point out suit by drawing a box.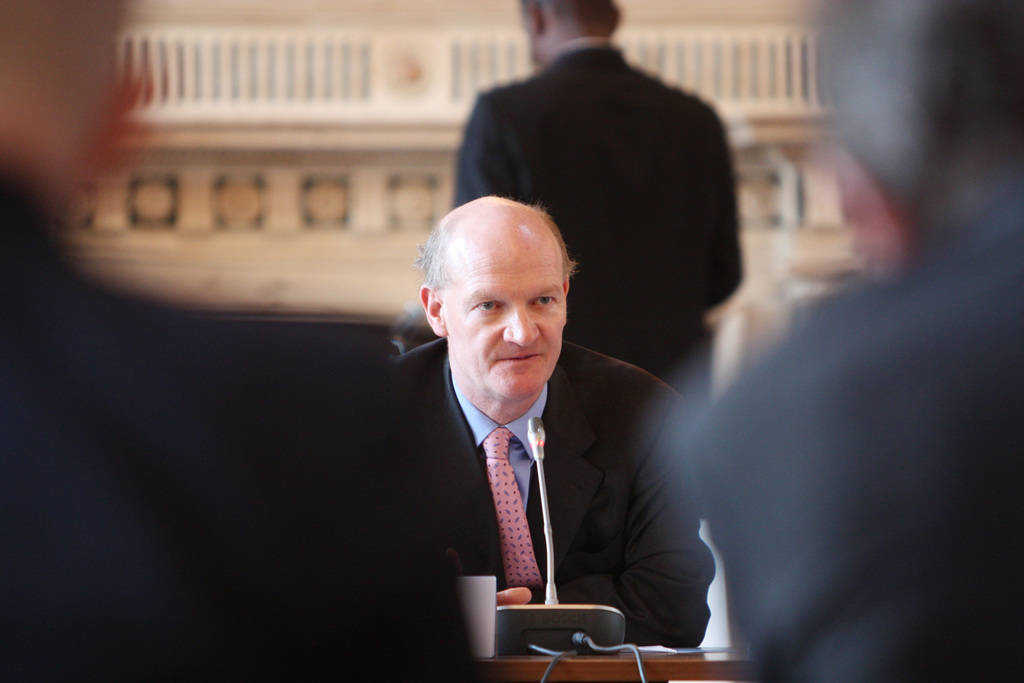
pyautogui.locateOnScreen(0, 137, 481, 682).
